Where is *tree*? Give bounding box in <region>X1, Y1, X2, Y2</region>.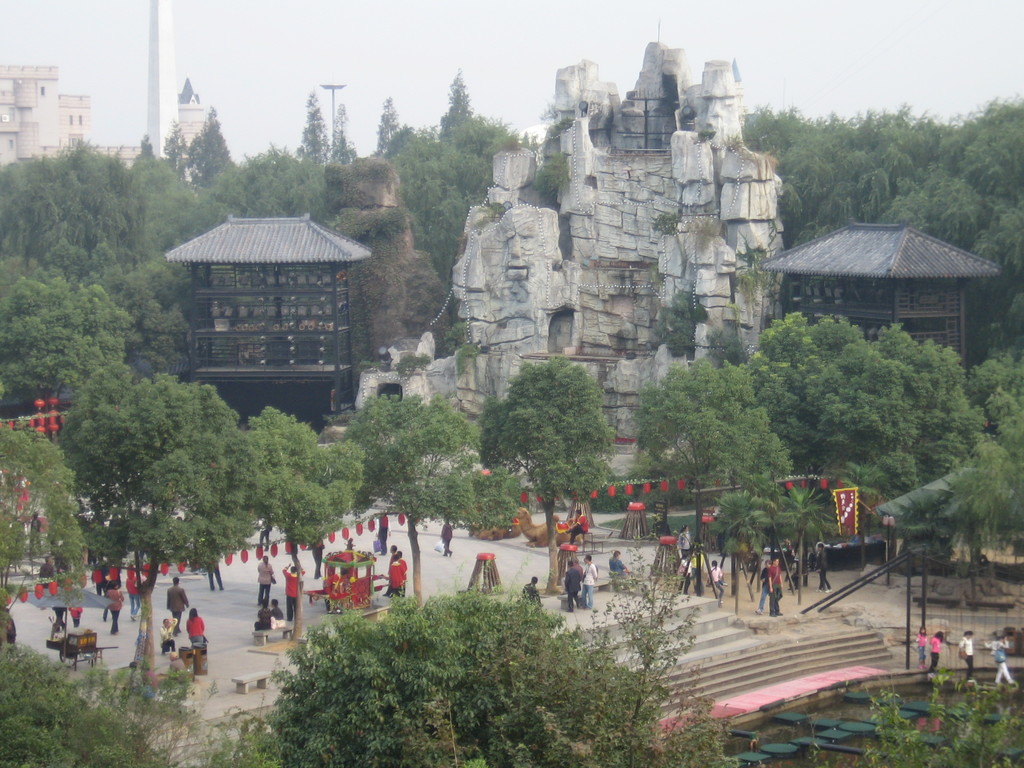
<region>260, 584, 664, 767</region>.
